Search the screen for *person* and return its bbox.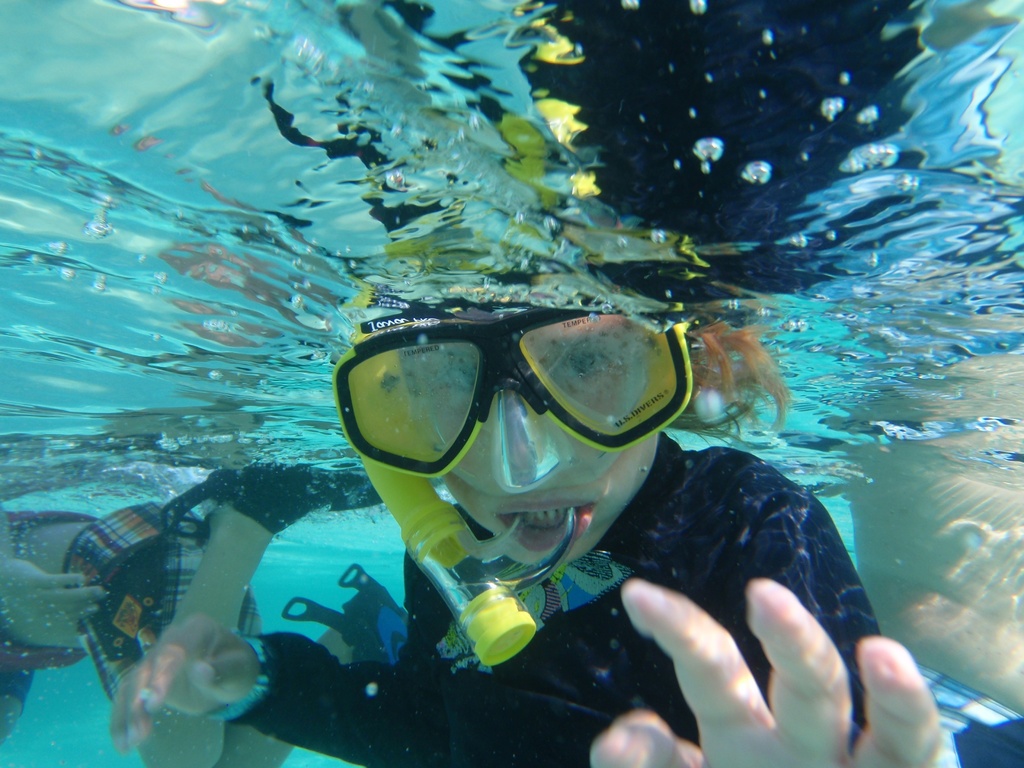
Found: Rect(106, 298, 941, 767).
